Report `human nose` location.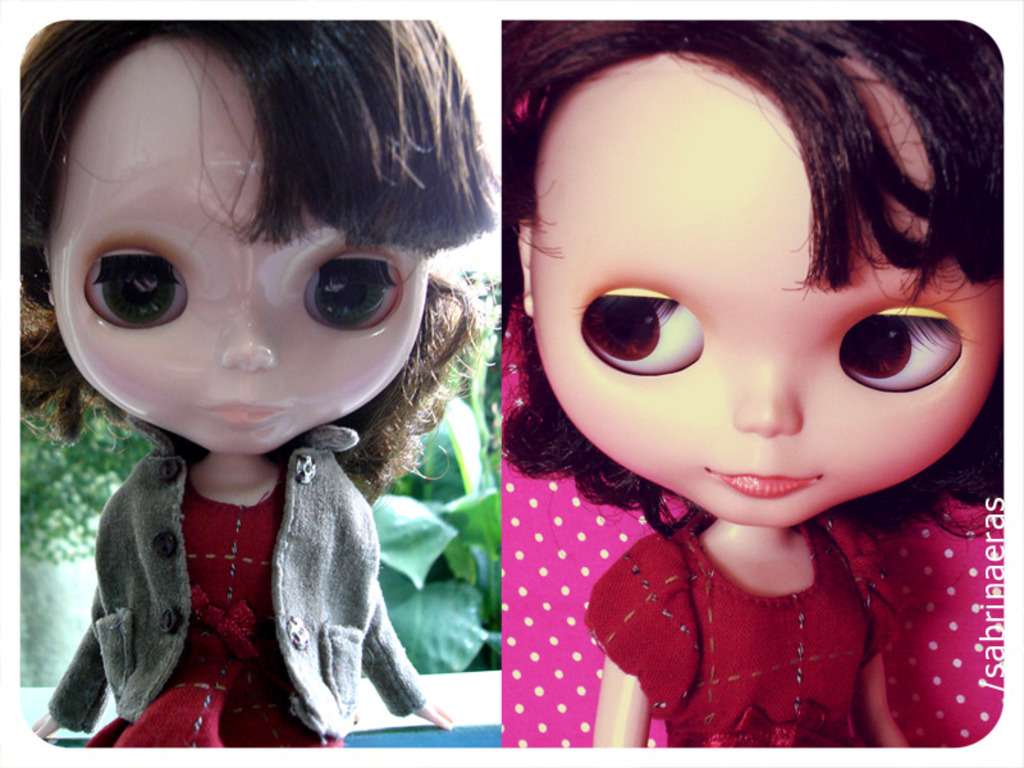
Report: crop(730, 355, 803, 438).
